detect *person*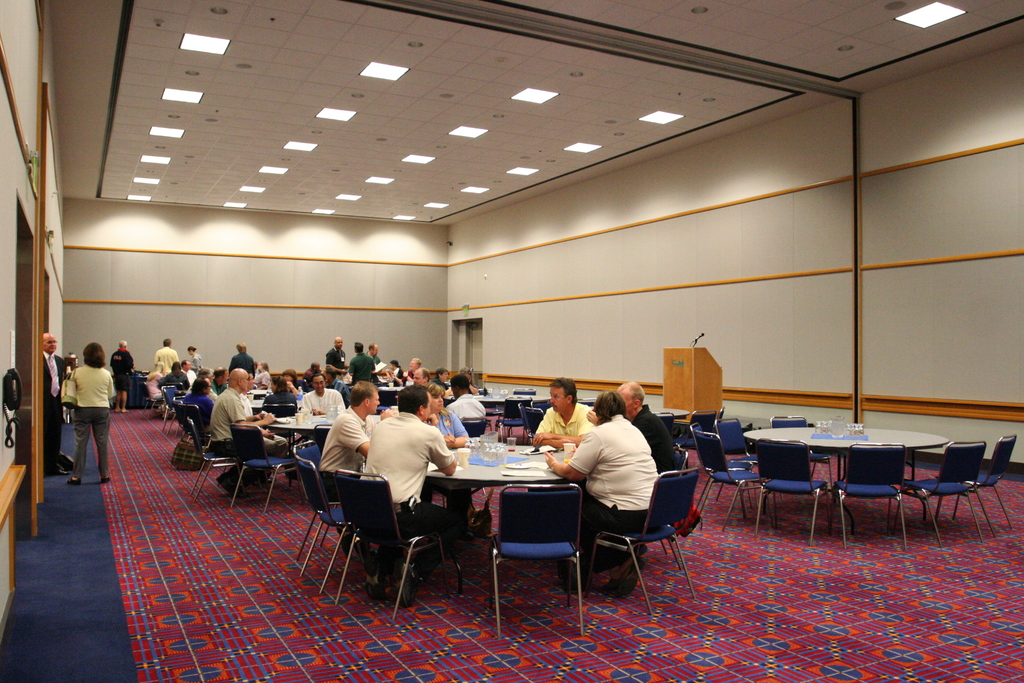
bbox=[109, 336, 143, 399]
